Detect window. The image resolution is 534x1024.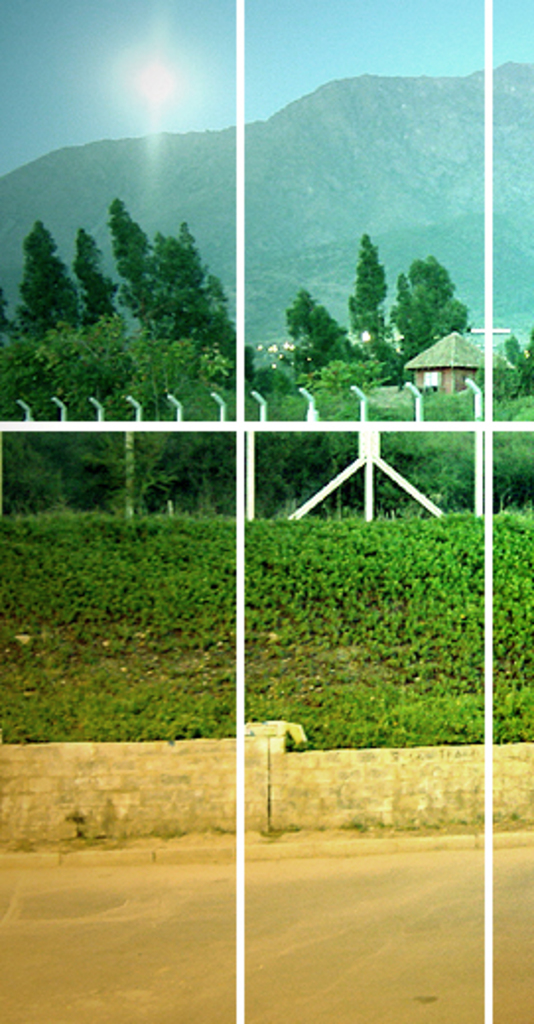
box=[416, 370, 437, 384].
